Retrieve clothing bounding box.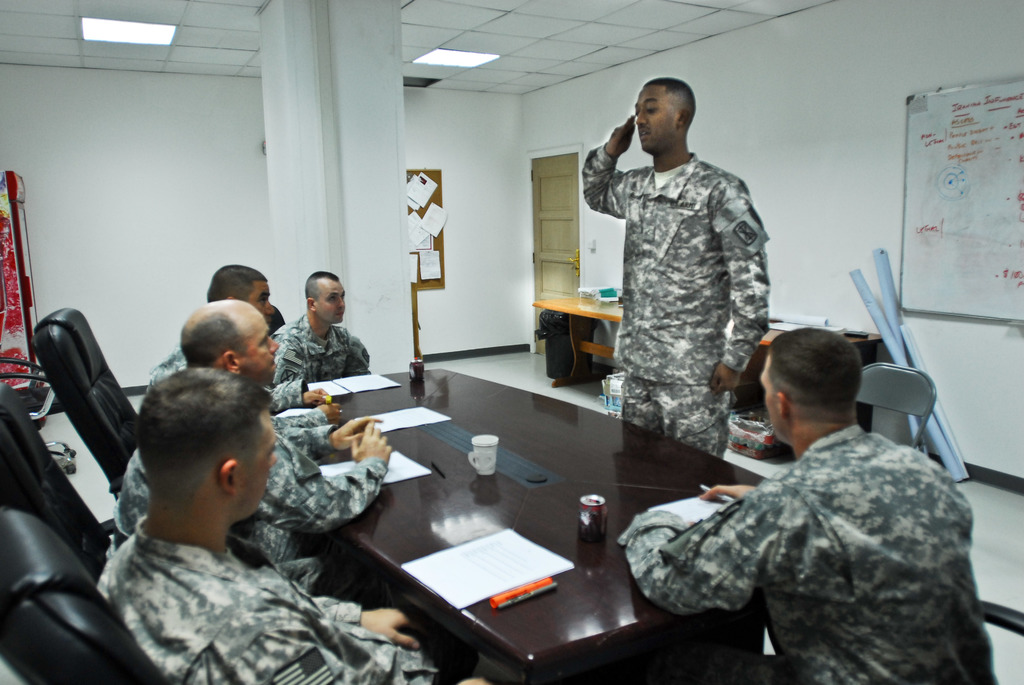
Bounding box: box(270, 310, 374, 379).
